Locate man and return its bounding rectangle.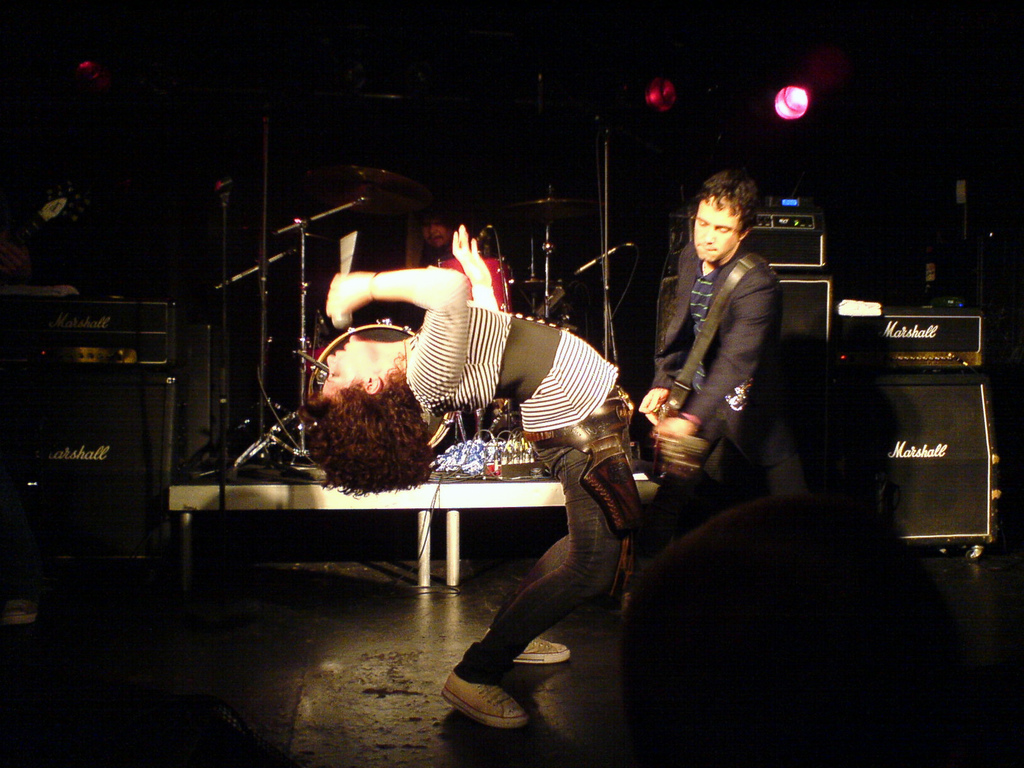
x1=301, y1=218, x2=637, y2=728.
